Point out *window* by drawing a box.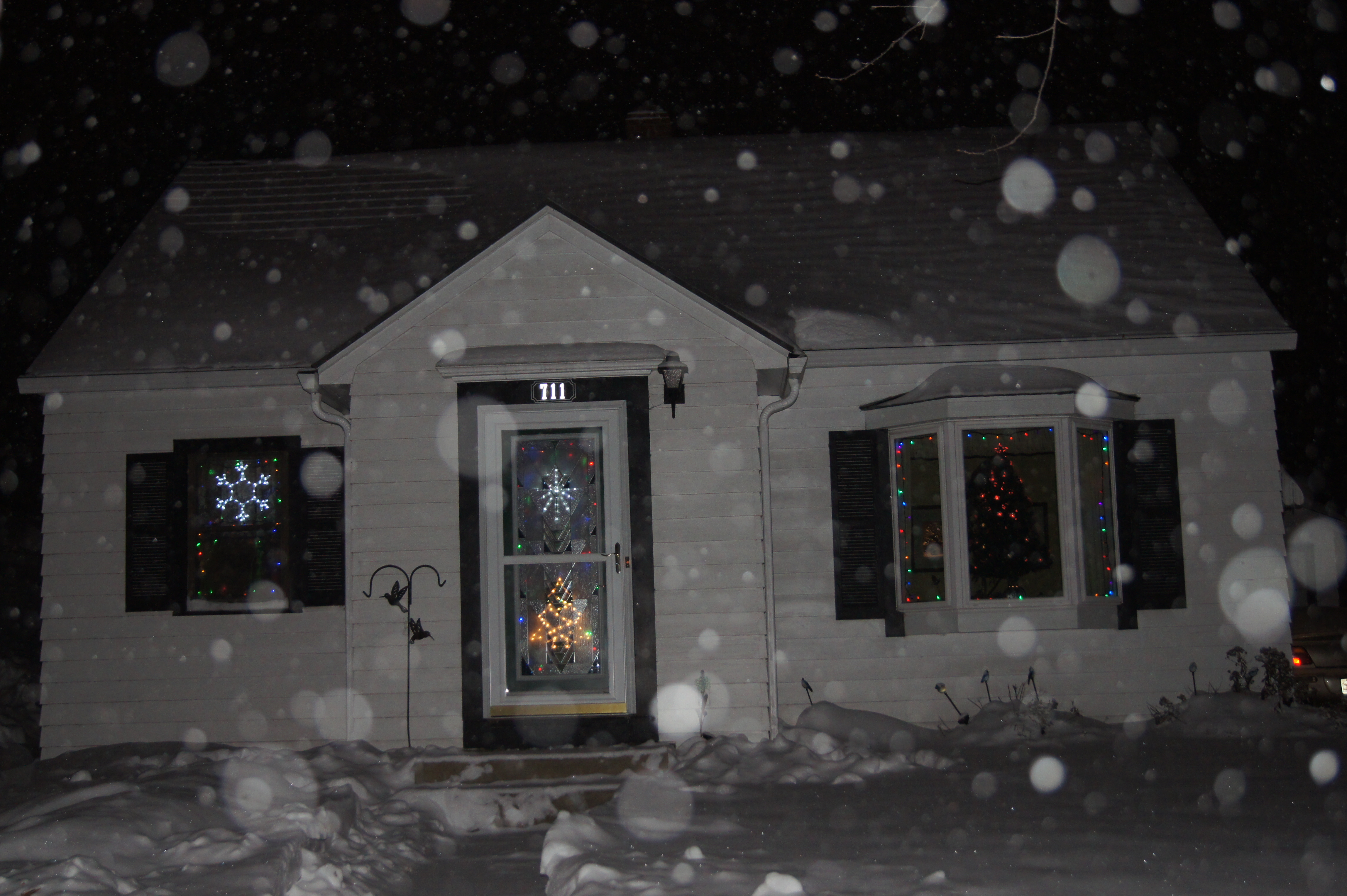
138,108,191,218.
